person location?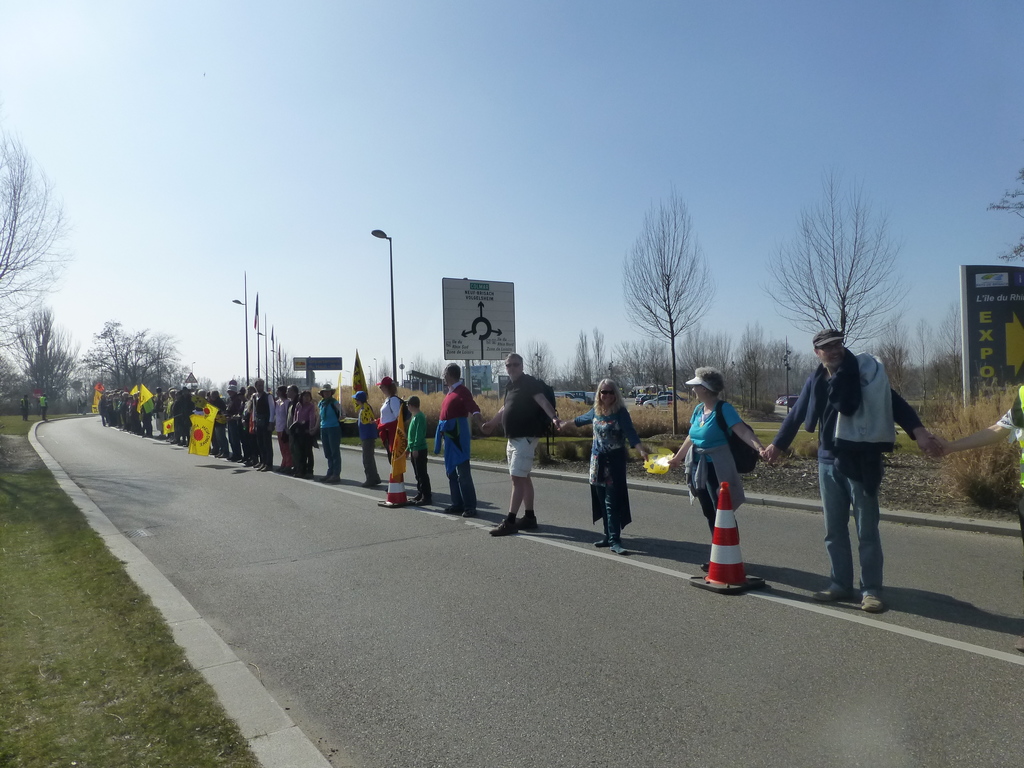
crop(373, 373, 409, 464)
